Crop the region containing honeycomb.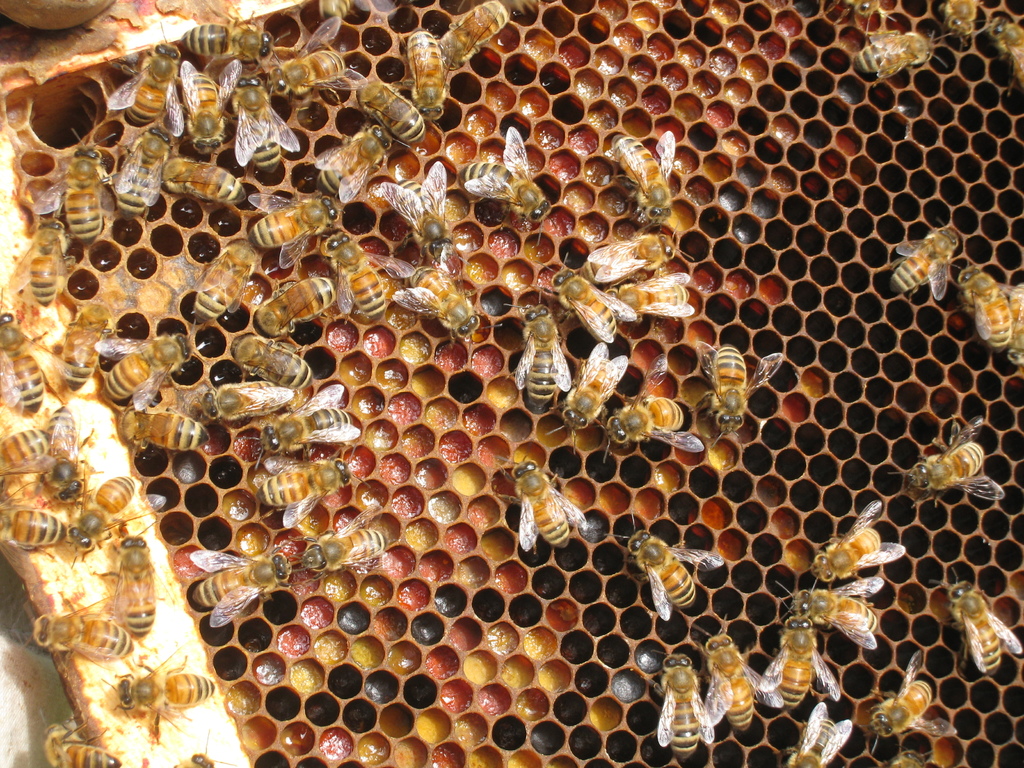
Crop region: BBox(0, 0, 1023, 767).
